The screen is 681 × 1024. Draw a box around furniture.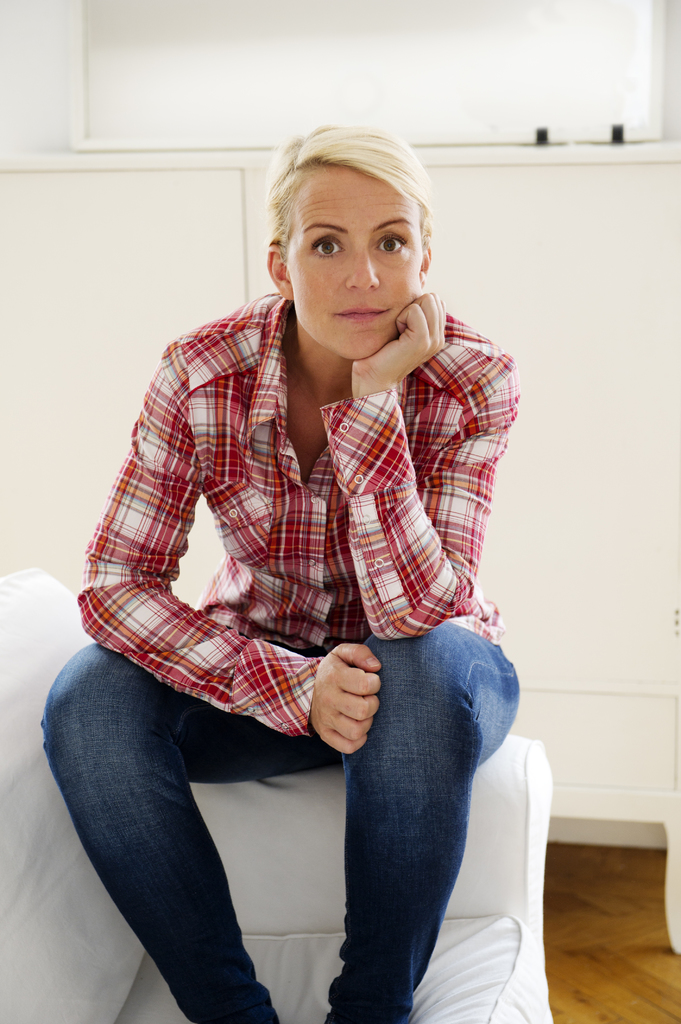
(x1=0, y1=564, x2=555, y2=1023).
